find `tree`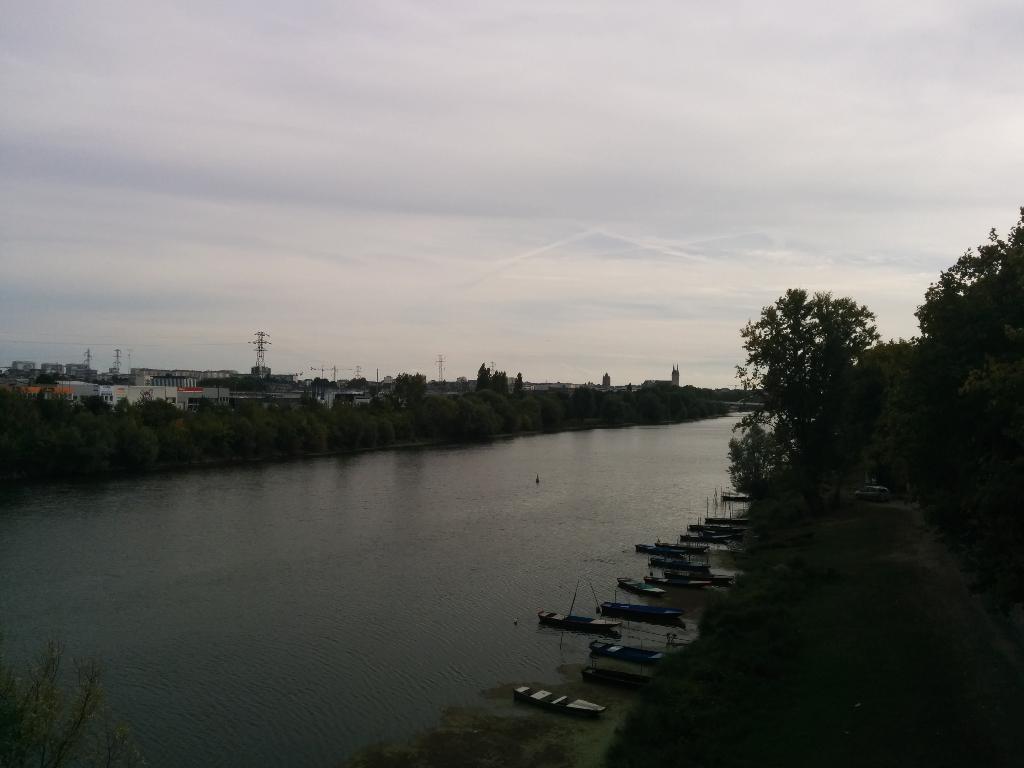
left=710, top=402, right=723, bottom=417
